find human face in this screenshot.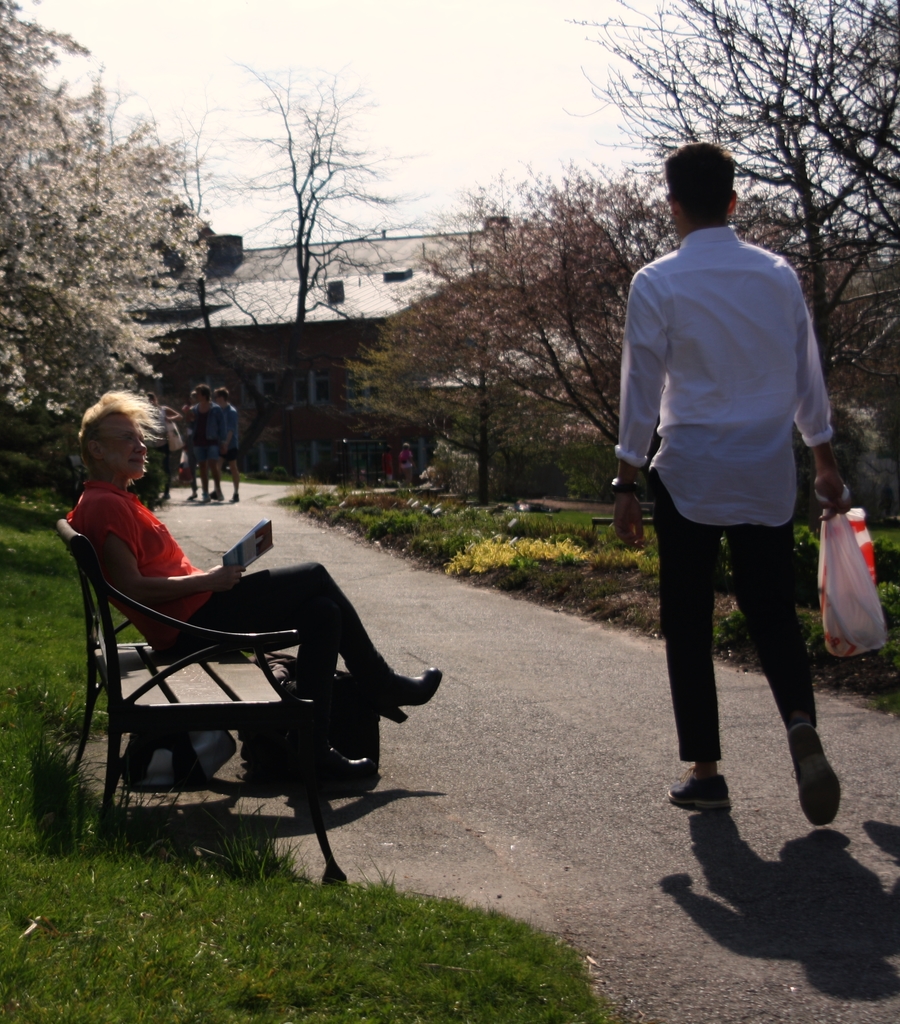
The bounding box for human face is [left=106, top=412, right=145, bottom=481].
